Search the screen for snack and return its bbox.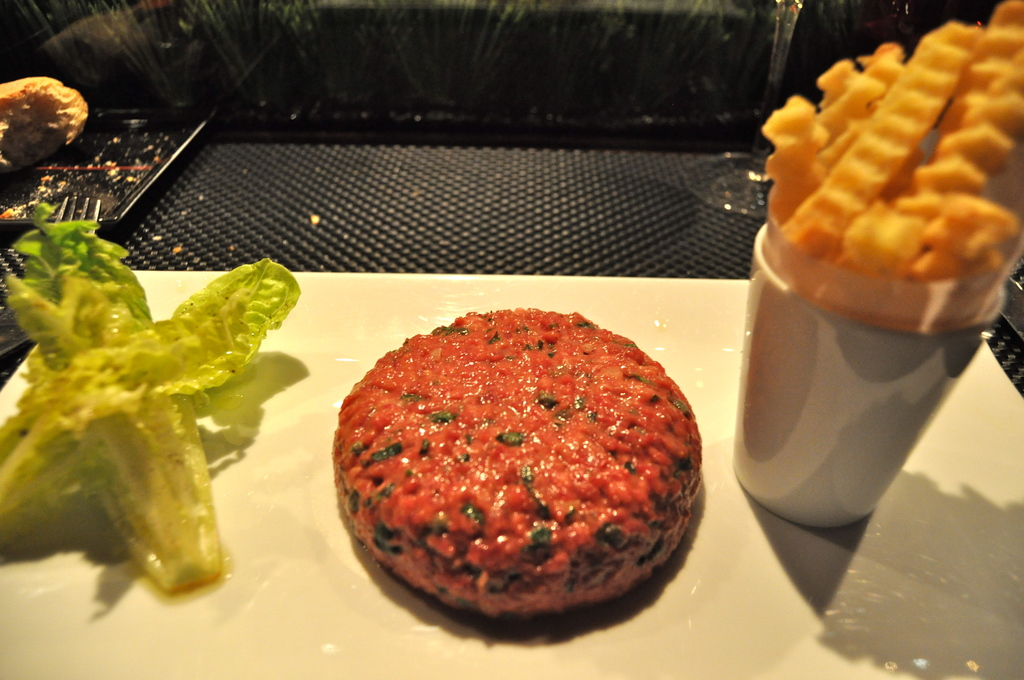
Found: rect(0, 79, 89, 180).
